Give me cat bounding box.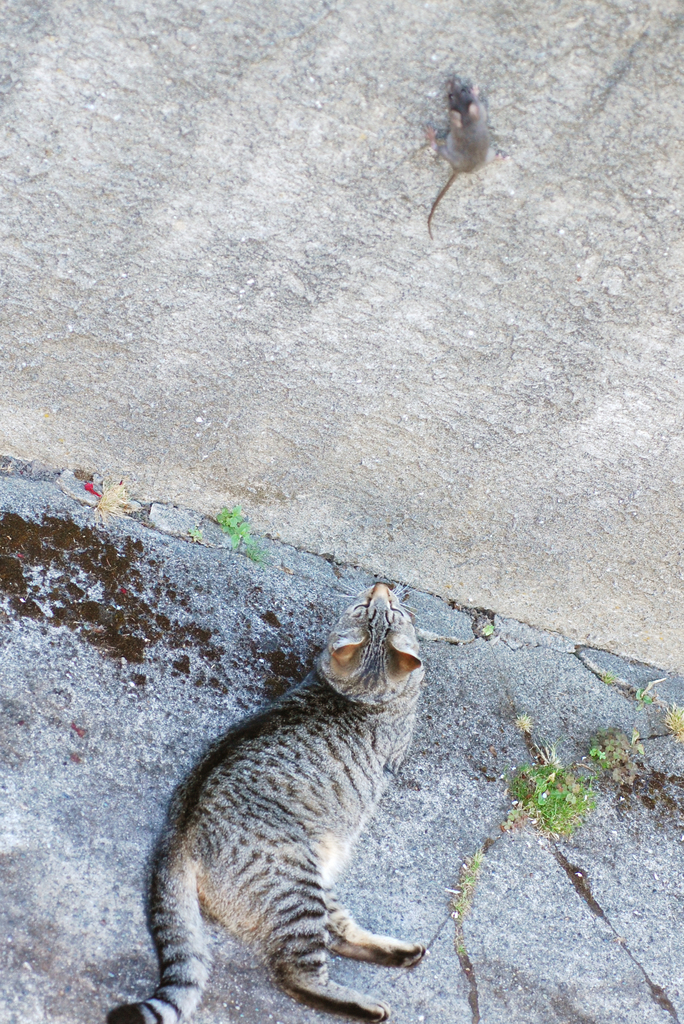
l=111, t=586, r=426, b=1023.
